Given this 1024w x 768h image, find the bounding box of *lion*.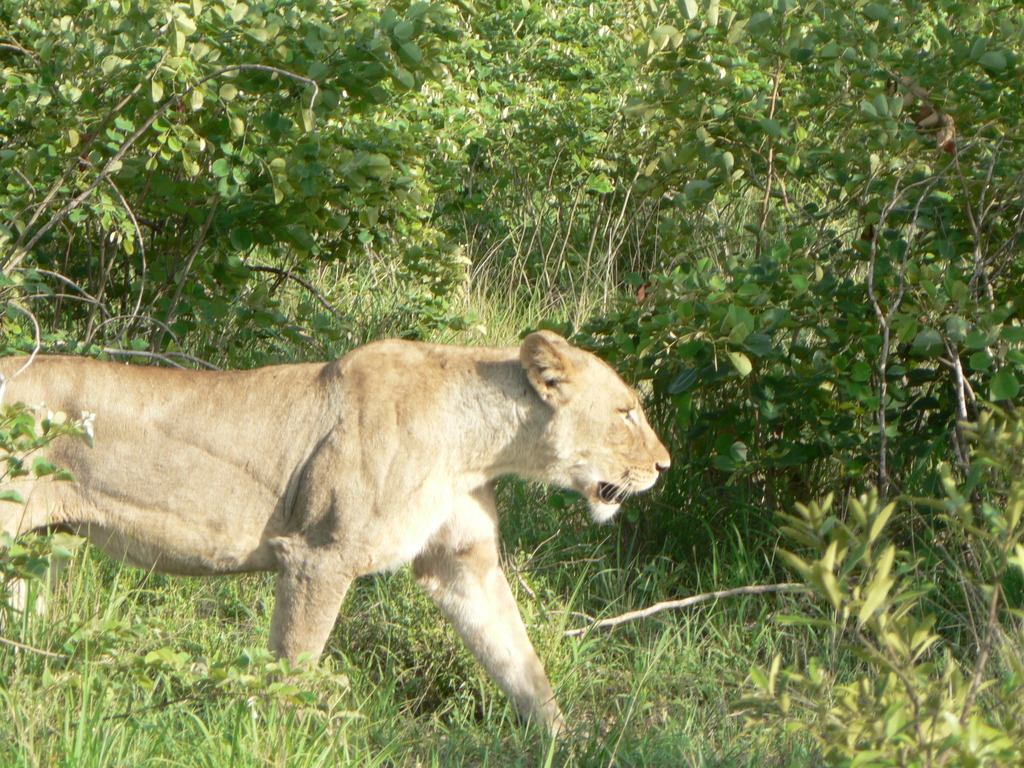
left=0, top=327, right=671, bottom=767.
